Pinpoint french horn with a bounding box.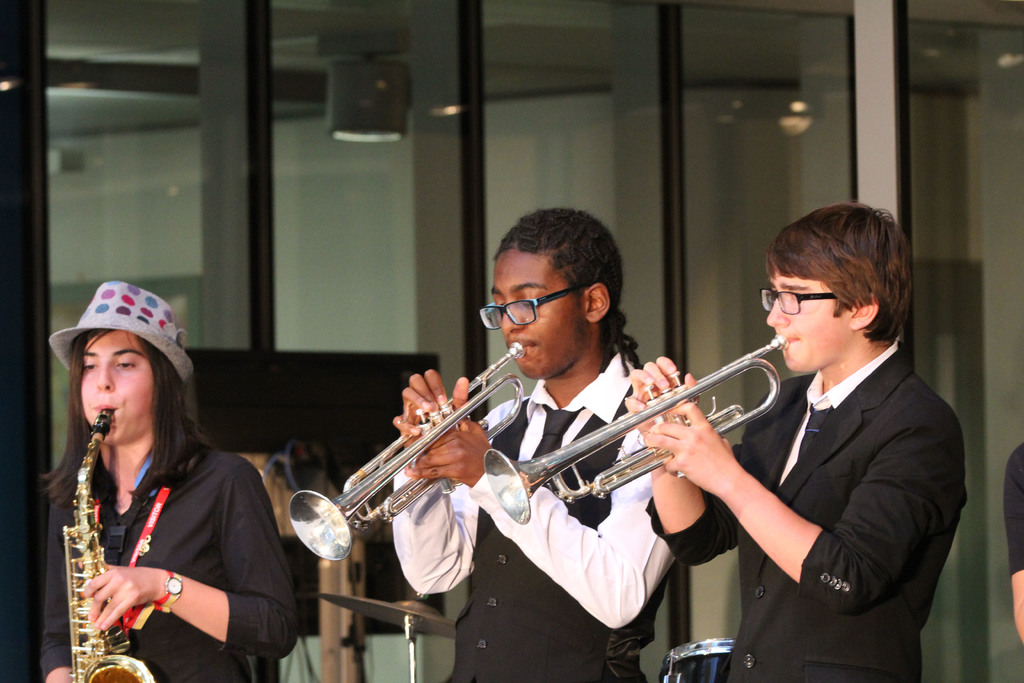
<bbox>485, 328, 797, 523</bbox>.
